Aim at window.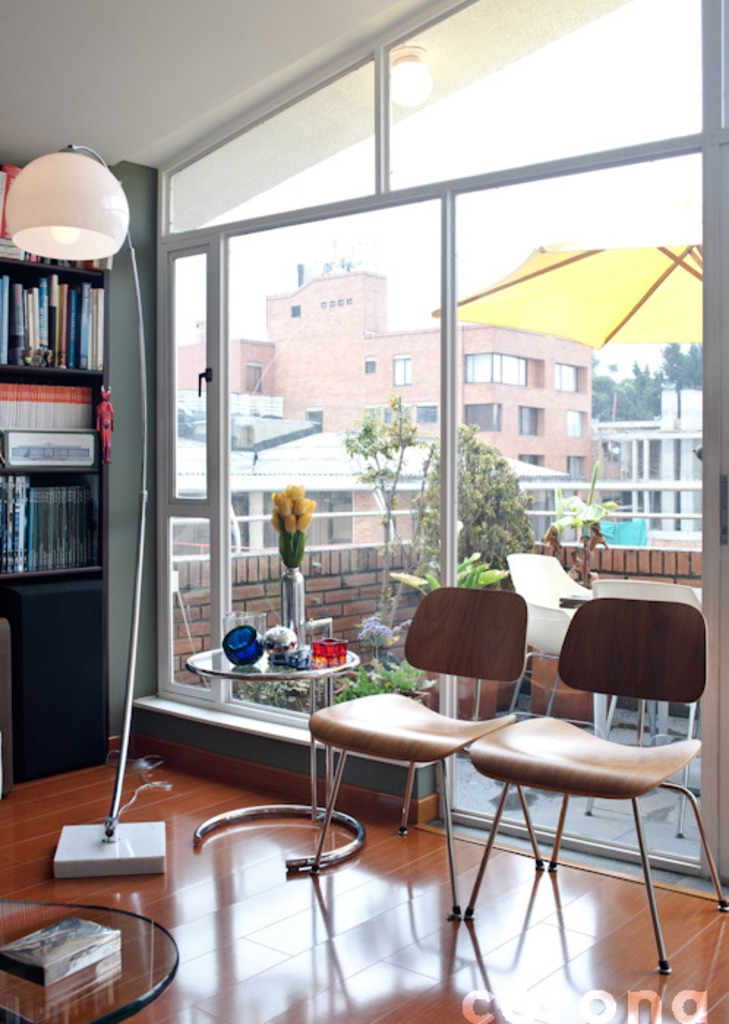
Aimed at box(88, 76, 659, 793).
